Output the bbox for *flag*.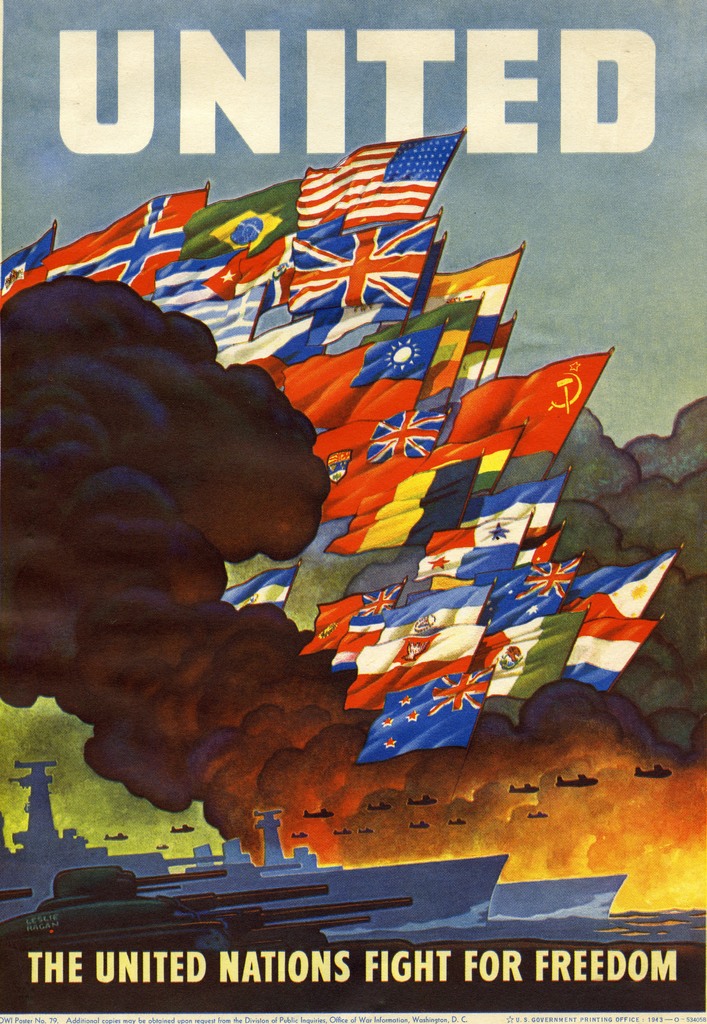
555/550/686/617.
